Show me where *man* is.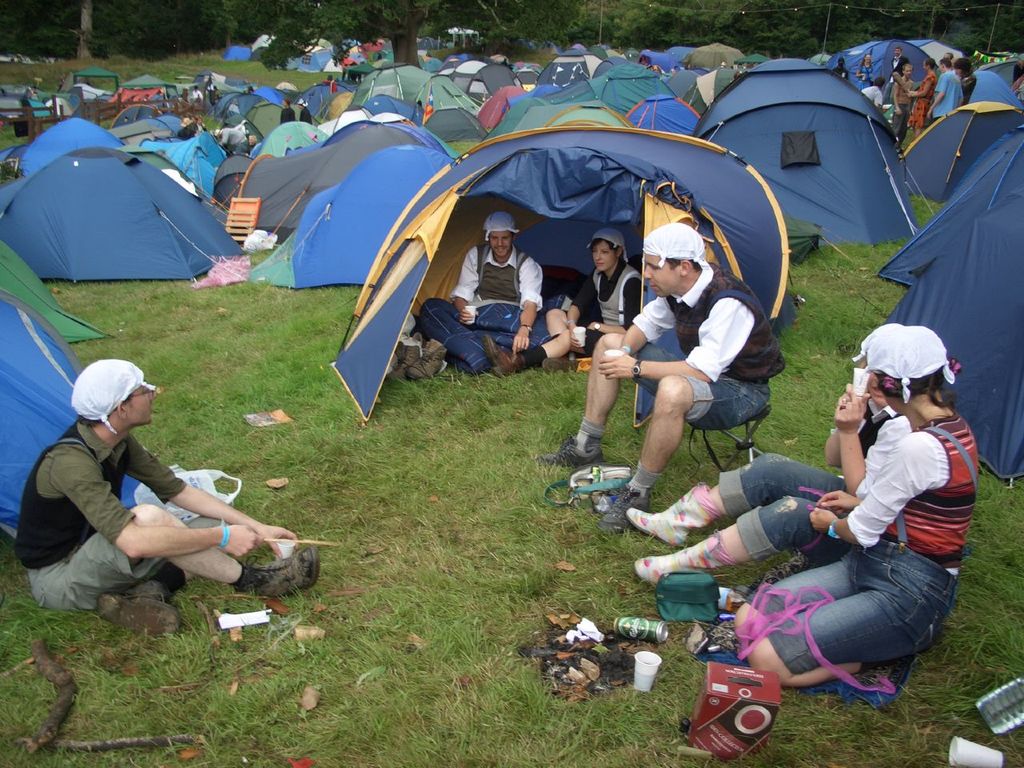
*man* is at 11/354/303/638.
